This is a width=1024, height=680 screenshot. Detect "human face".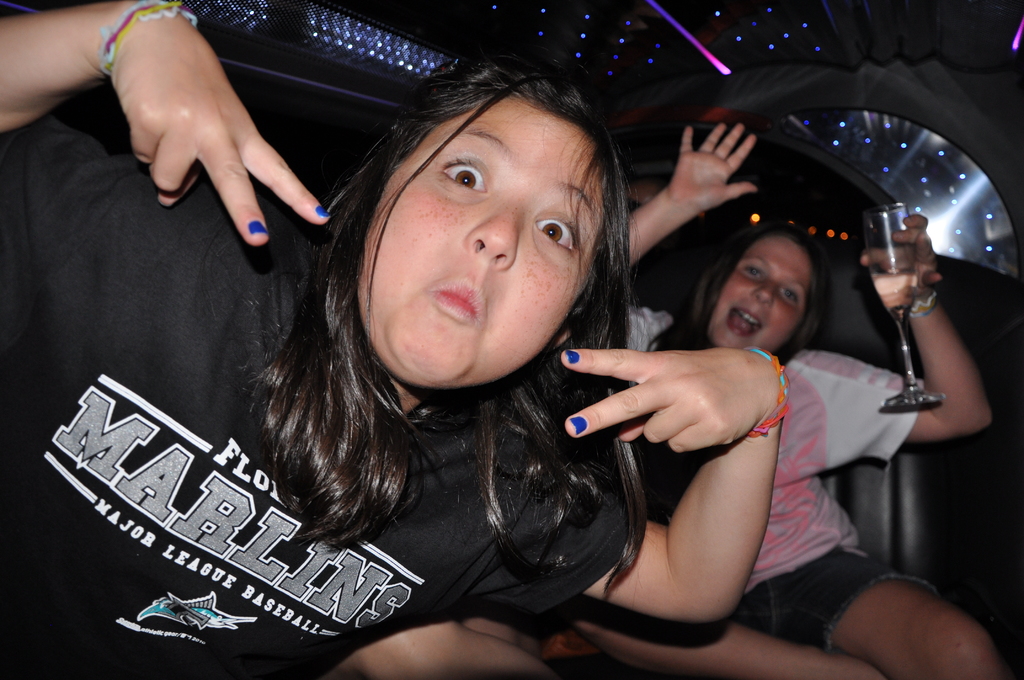
x1=708 y1=231 x2=812 y2=350.
